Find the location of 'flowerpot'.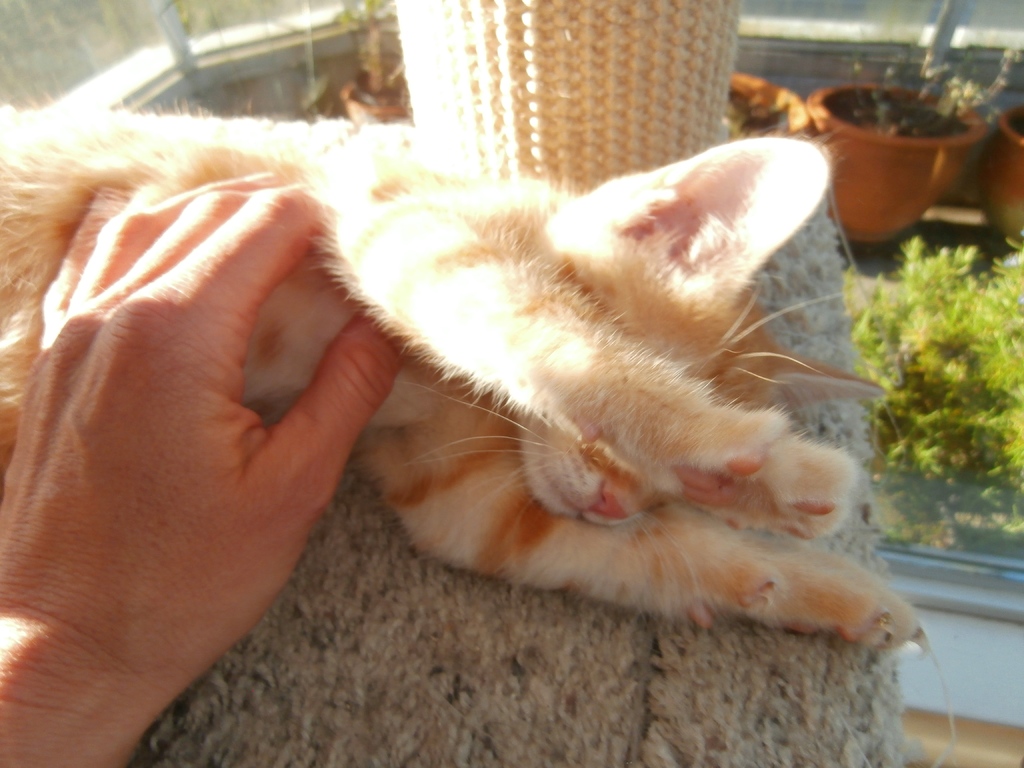
Location: [x1=977, y1=105, x2=1023, y2=230].
